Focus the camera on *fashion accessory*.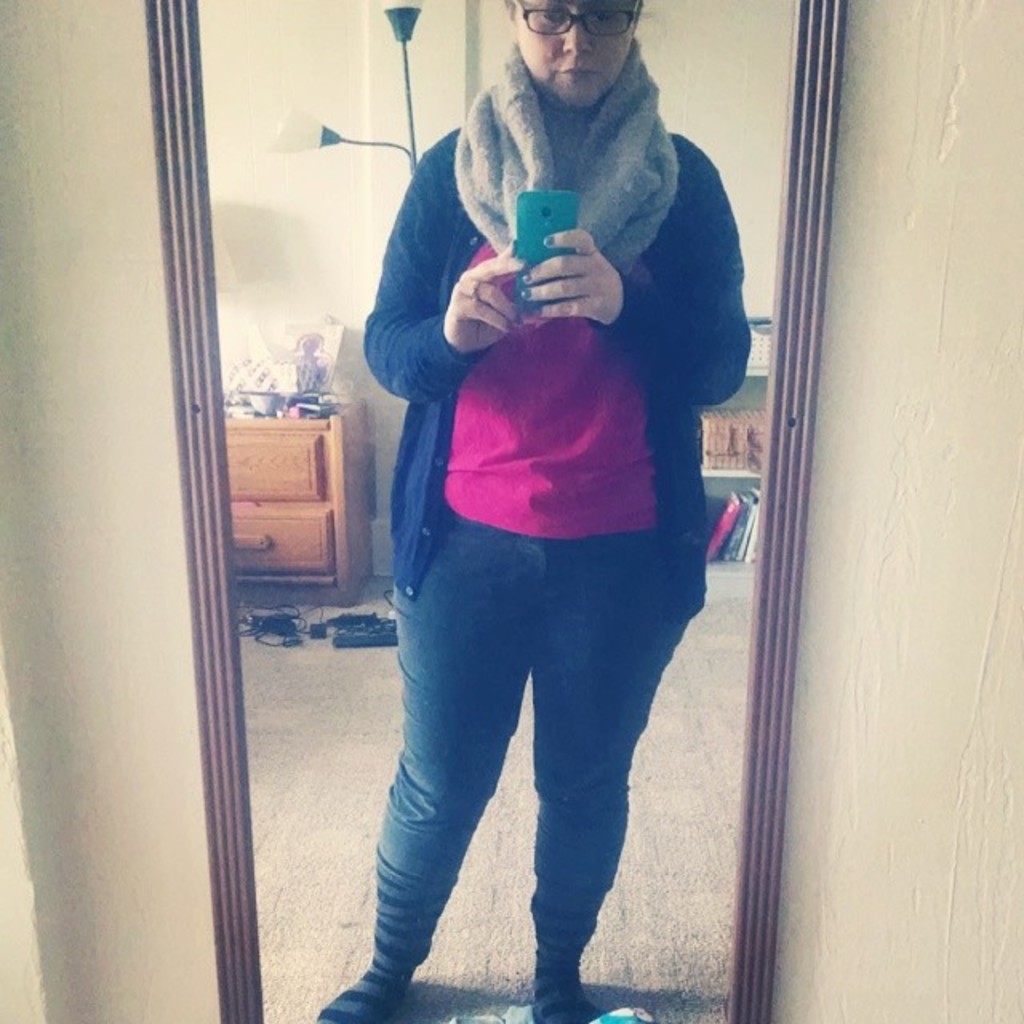
Focus region: {"x1": 451, "y1": 42, "x2": 680, "y2": 275}.
